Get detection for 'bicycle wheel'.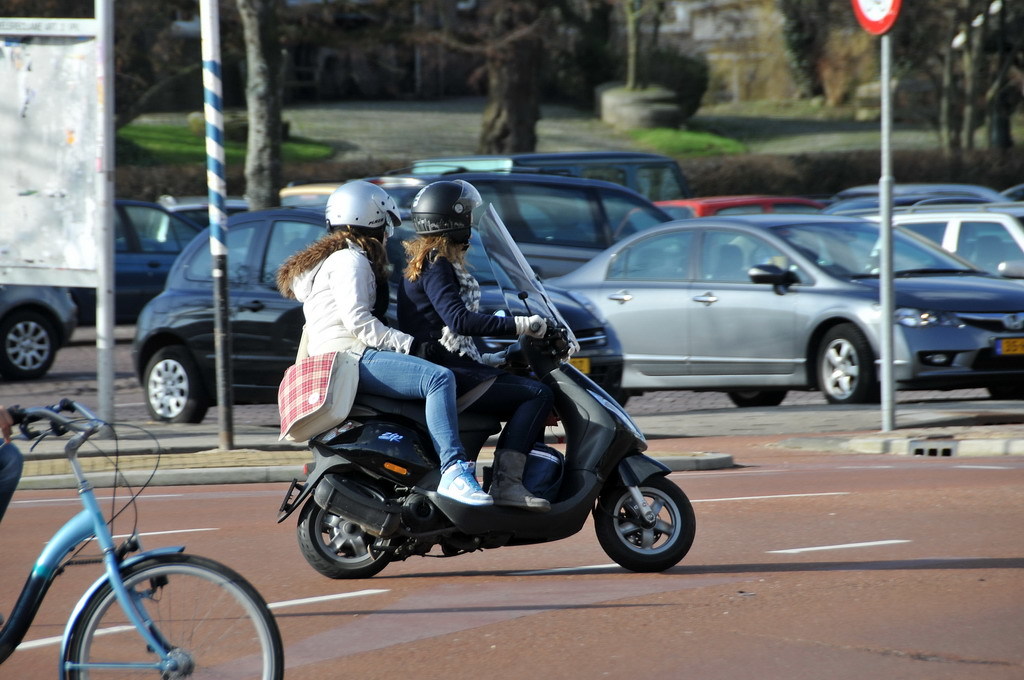
Detection: <region>85, 547, 283, 679</region>.
